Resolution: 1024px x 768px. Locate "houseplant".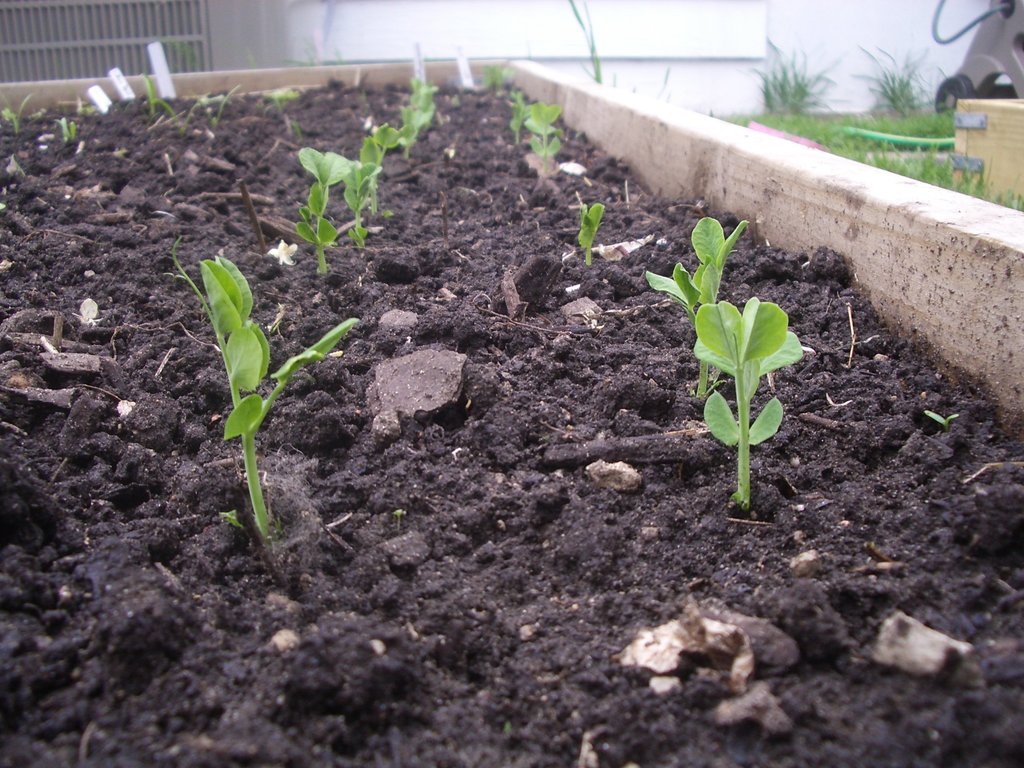
crop(165, 252, 371, 531).
